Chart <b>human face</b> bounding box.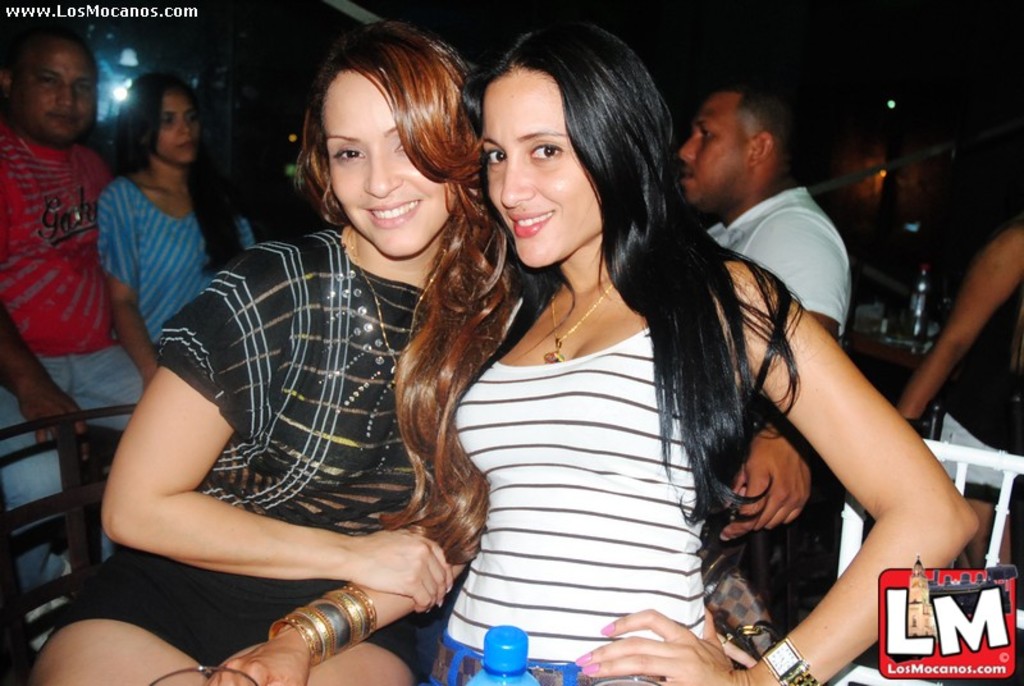
Charted: 675 92 754 214.
